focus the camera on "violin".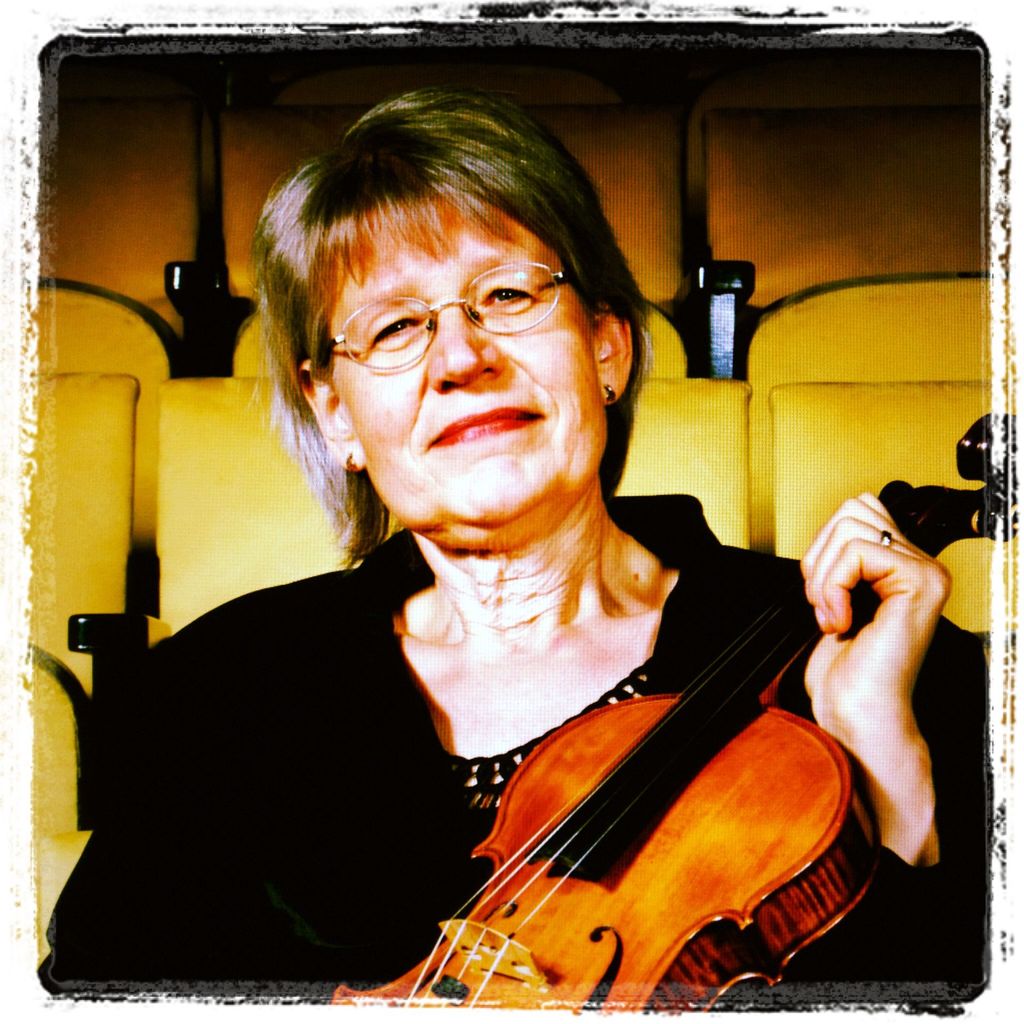
Focus region: bbox=[328, 405, 1020, 1014].
